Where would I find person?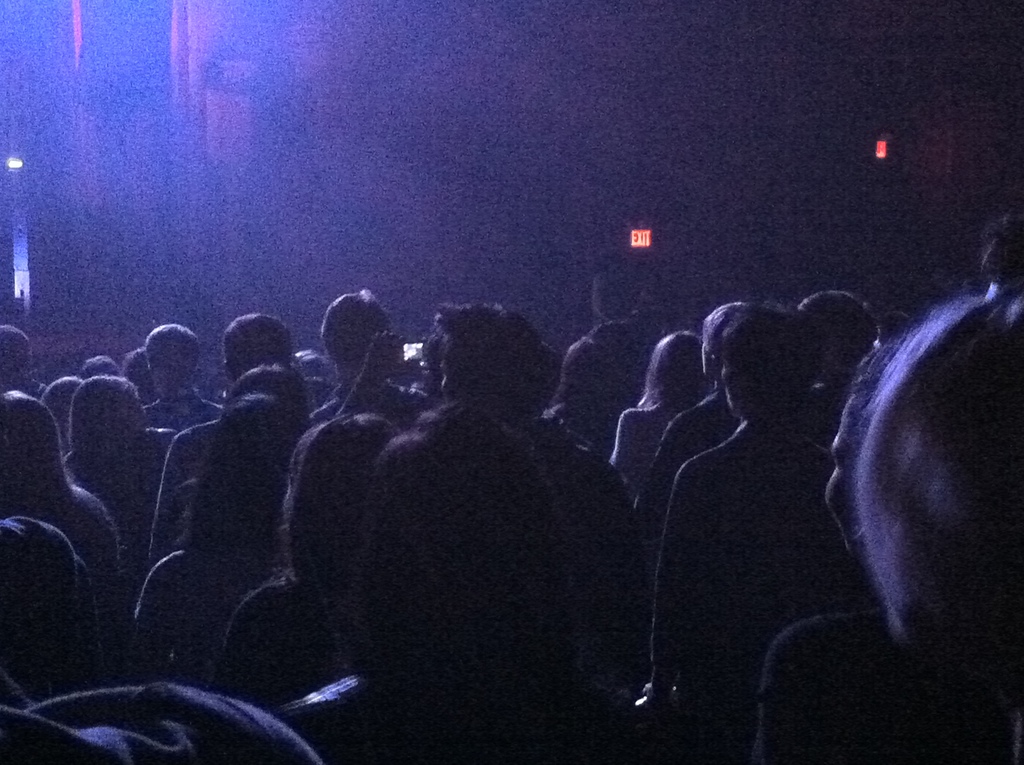
At l=979, t=211, r=1023, b=314.
